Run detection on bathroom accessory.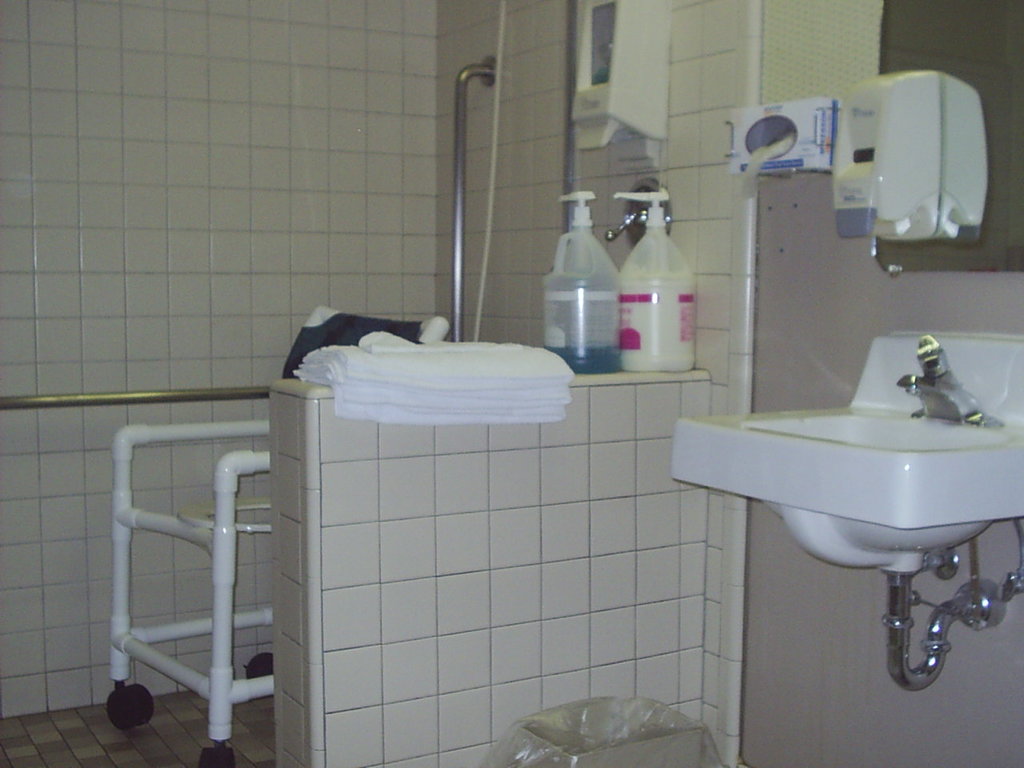
Result: bbox=(606, 178, 673, 243).
